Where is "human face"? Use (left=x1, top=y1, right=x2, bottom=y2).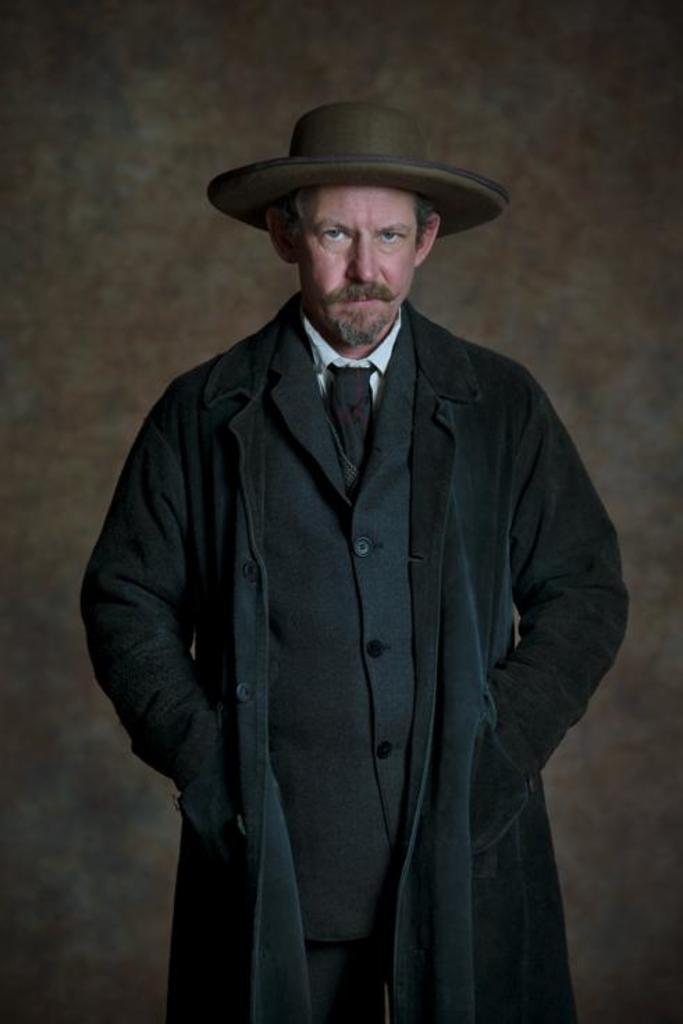
(left=295, top=182, right=416, bottom=349).
